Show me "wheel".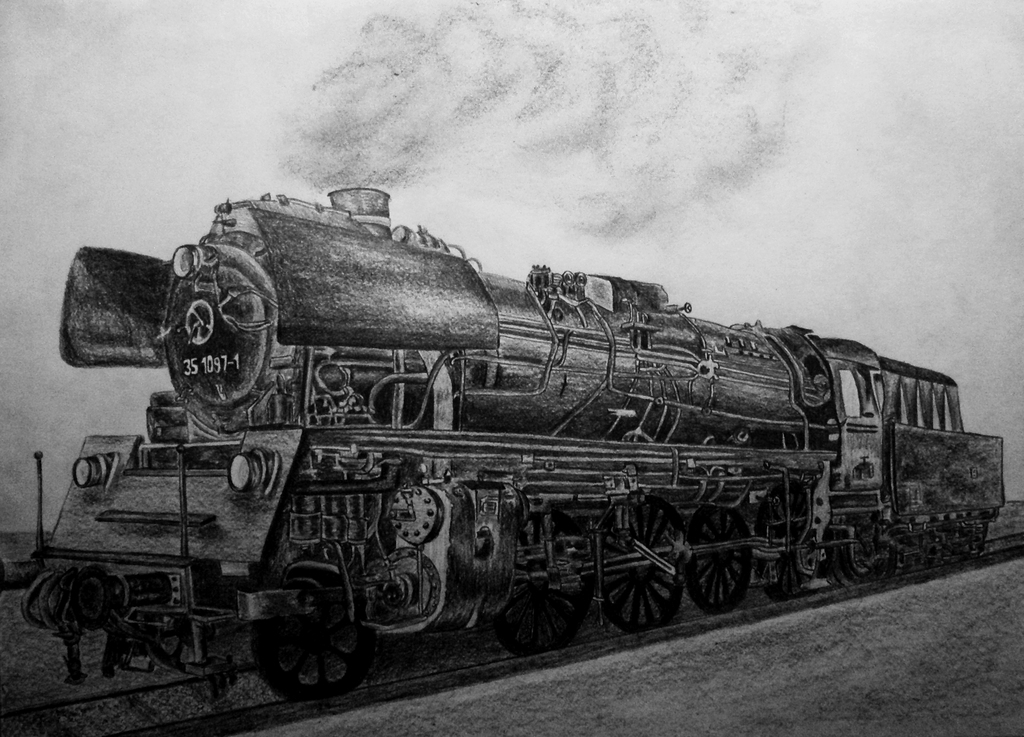
"wheel" is here: [x1=482, y1=560, x2=591, y2=655].
